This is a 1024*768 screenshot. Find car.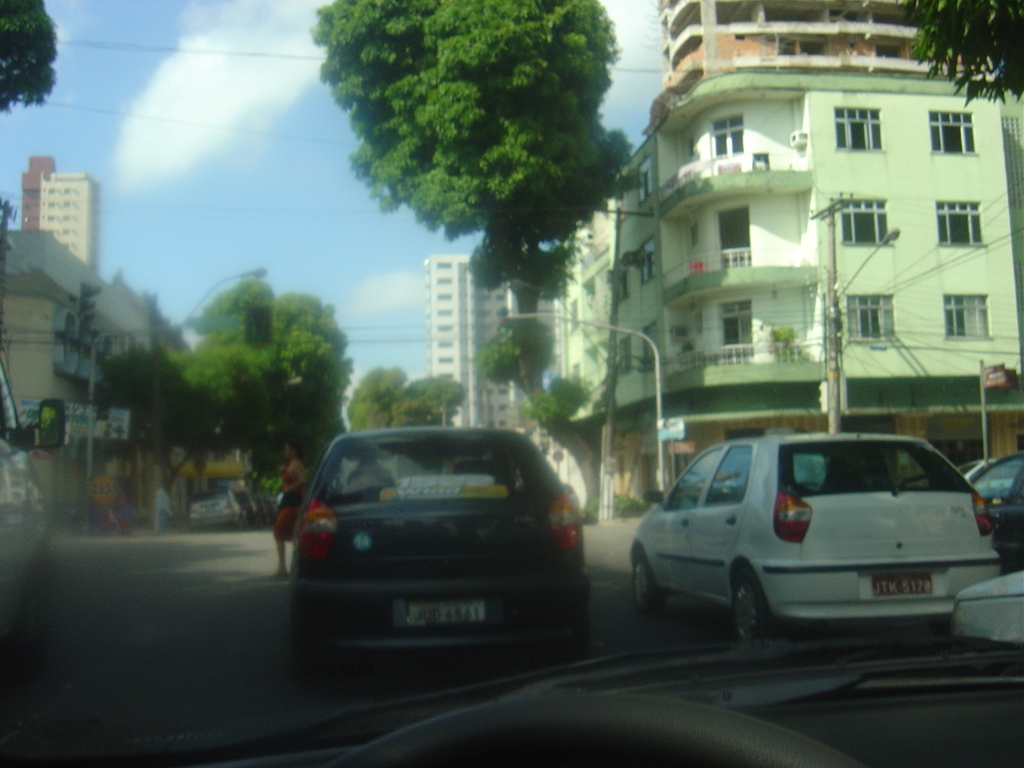
Bounding box: [x1=0, y1=0, x2=1023, y2=767].
